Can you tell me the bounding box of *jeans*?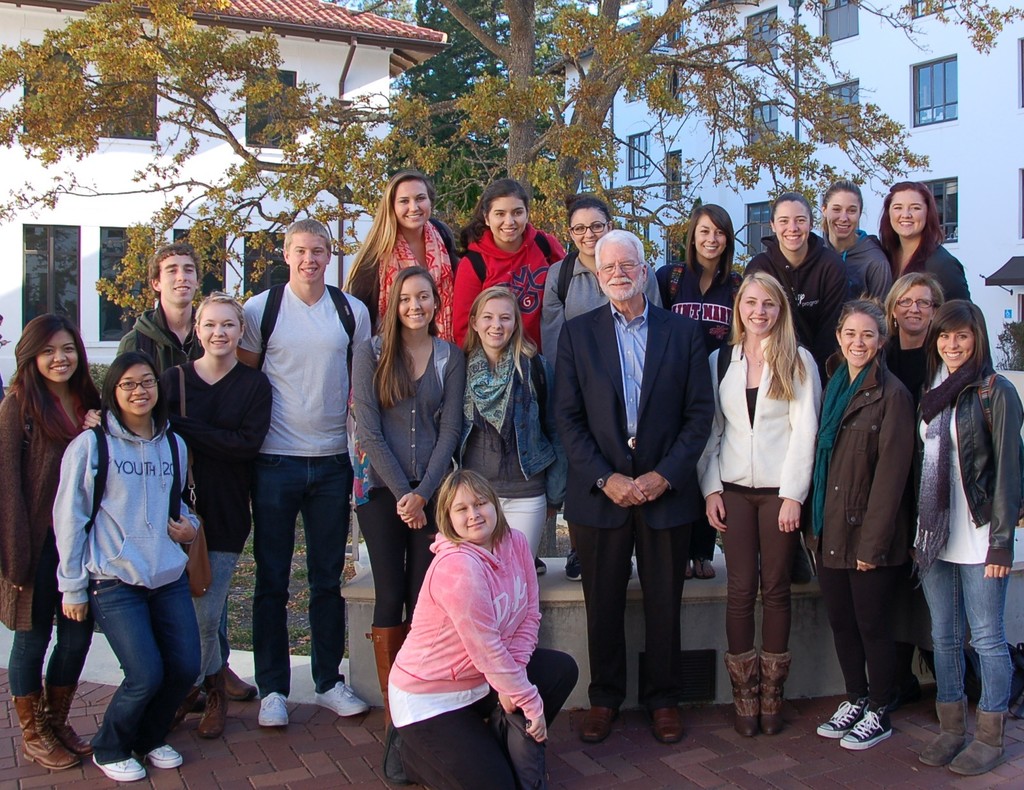
<region>403, 650, 575, 789</region>.
